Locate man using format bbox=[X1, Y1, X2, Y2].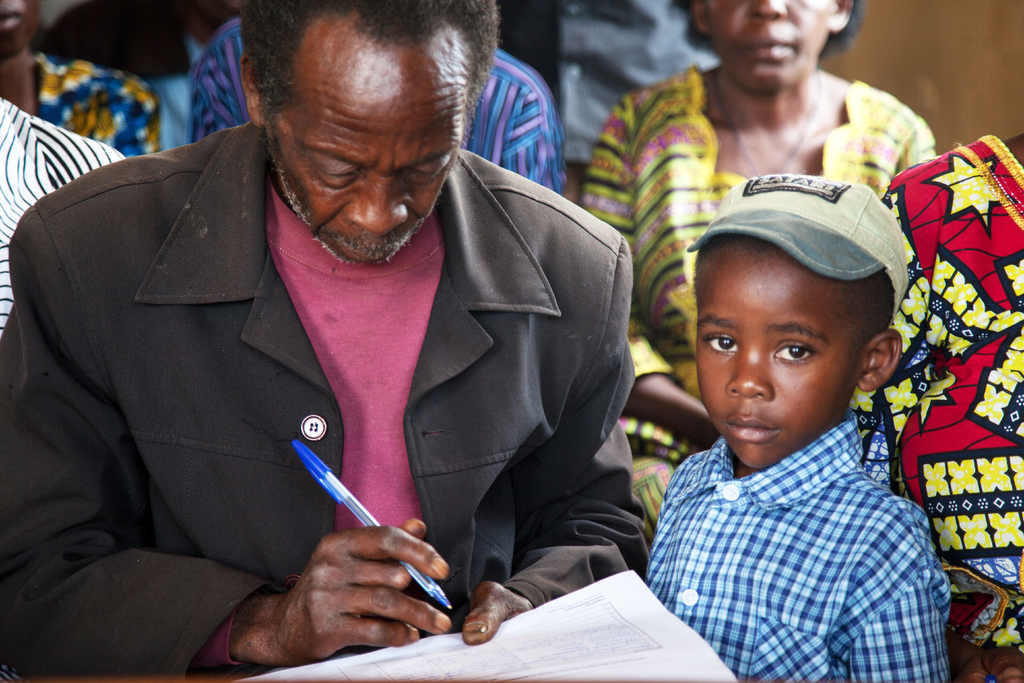
bbox=[0, 0, 163, 157].
